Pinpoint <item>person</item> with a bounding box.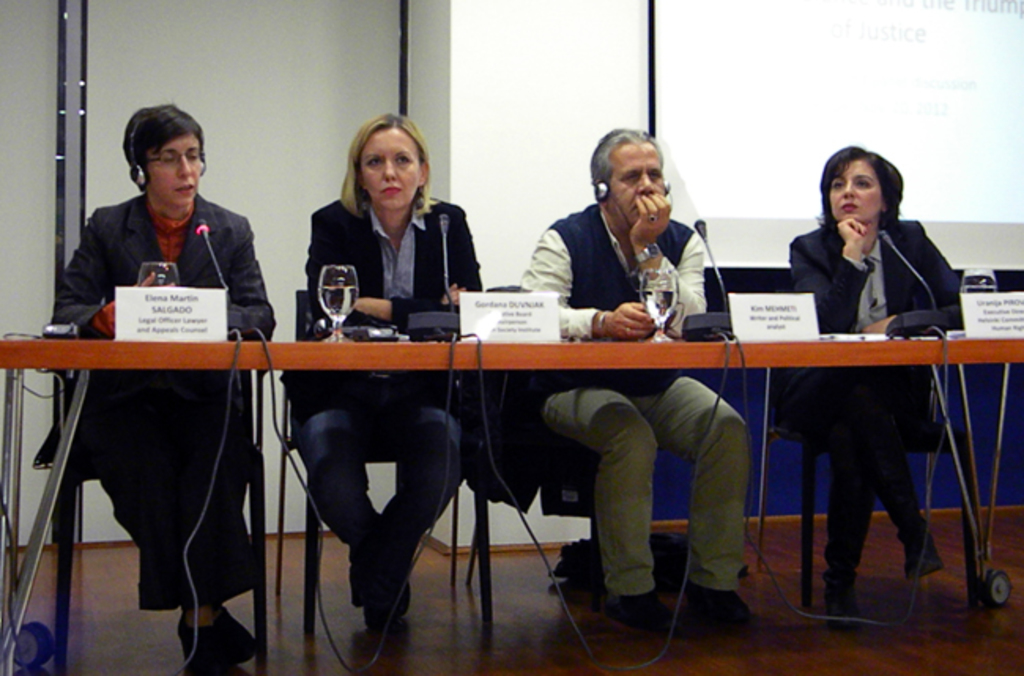
box=[788, 145, 966, 619].
